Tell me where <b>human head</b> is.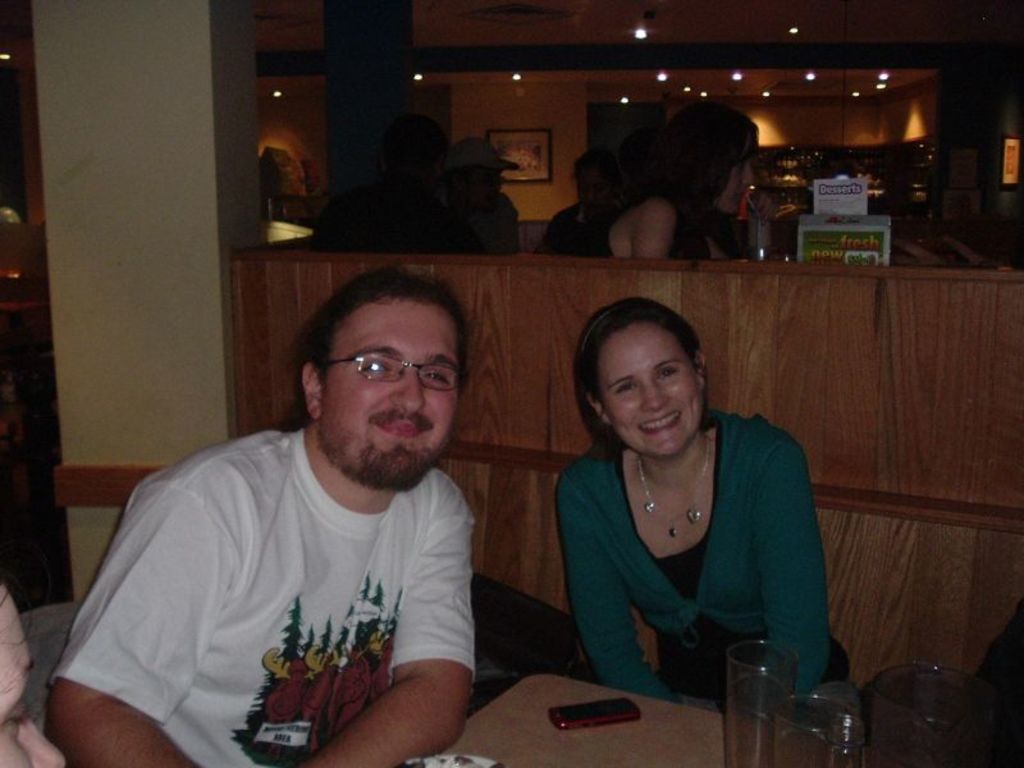
<b>human head</b> is at rect(608, 127, 664, 201).
